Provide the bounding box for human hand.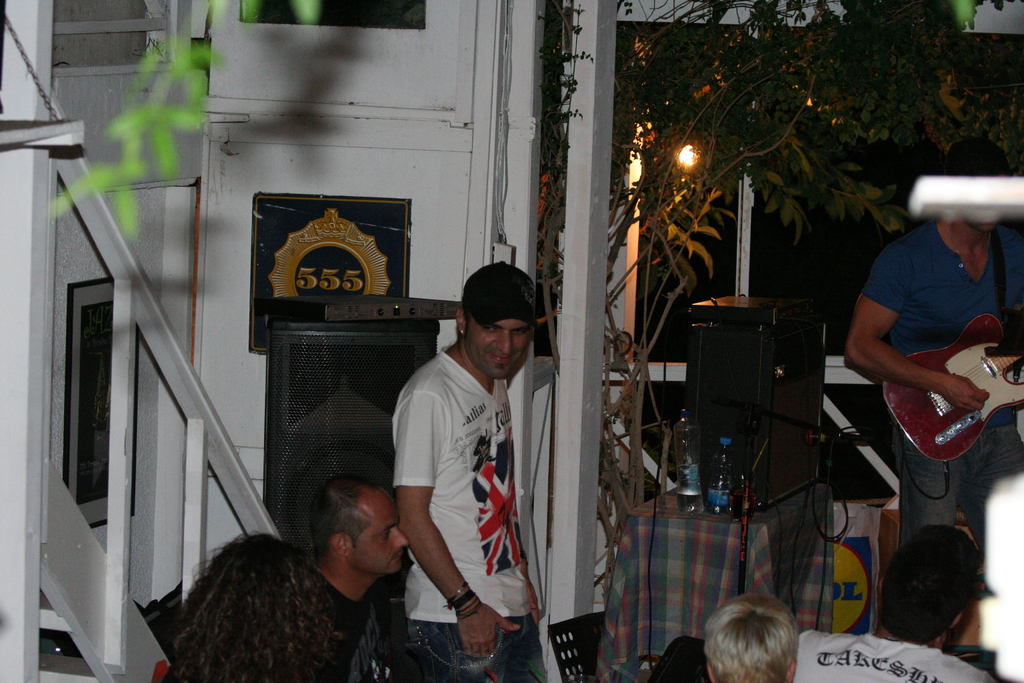
[x1=940, y1=375, x2=990, y2=415].
